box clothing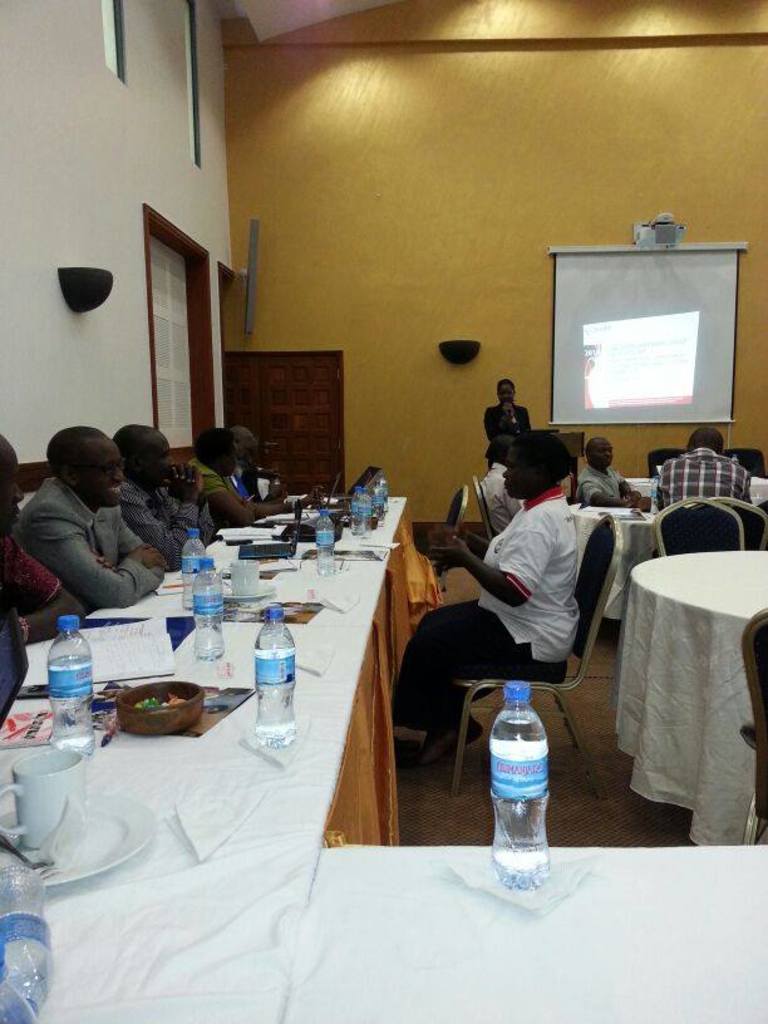
(left=567, top=464, right=637, bottom=511)
